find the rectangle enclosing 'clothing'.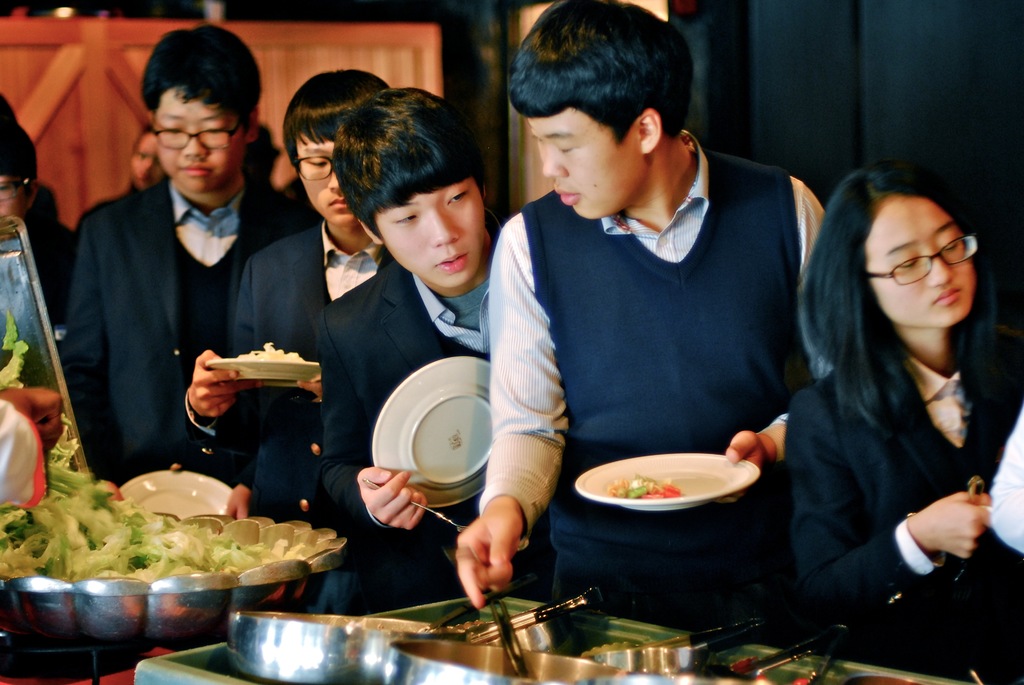
bbox=(53, 120, 287, 513).
